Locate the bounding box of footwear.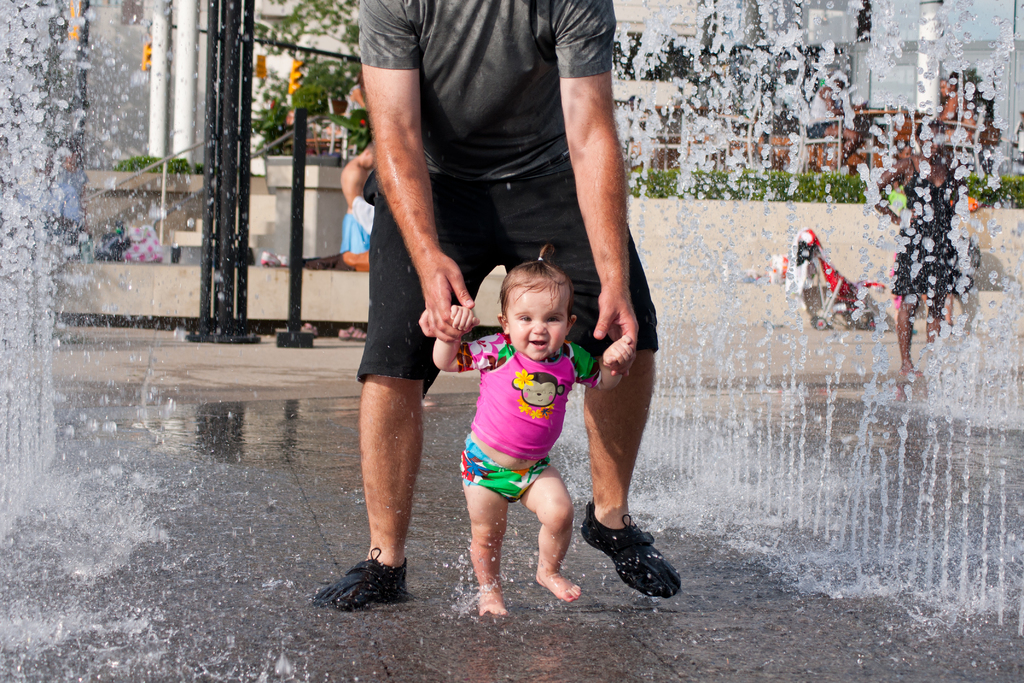
Bounding box: (left=328, top=557, right=409, bottom=617).
